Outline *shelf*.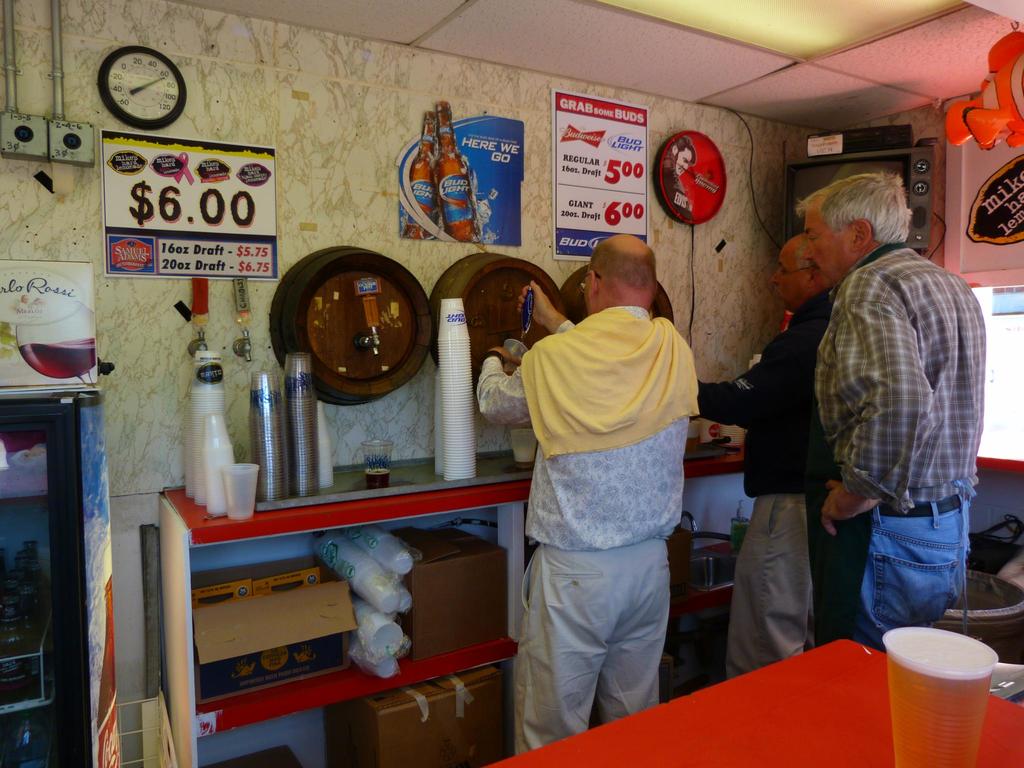
Outline: 154, 450, 745, 767.
